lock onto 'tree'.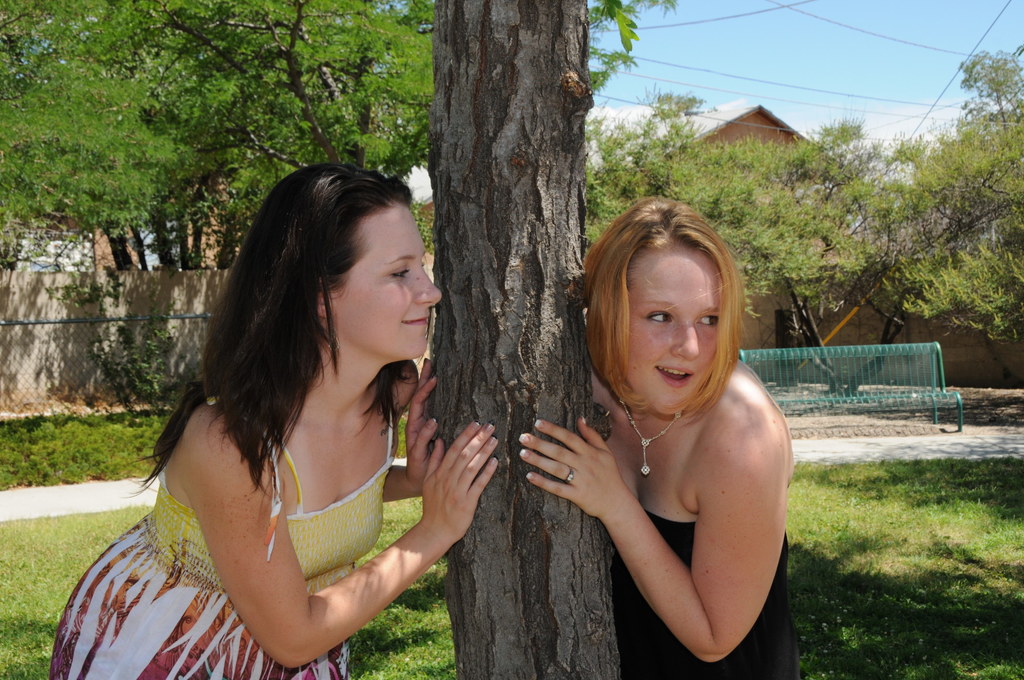
Locked: [0, 0, 678, 273].
